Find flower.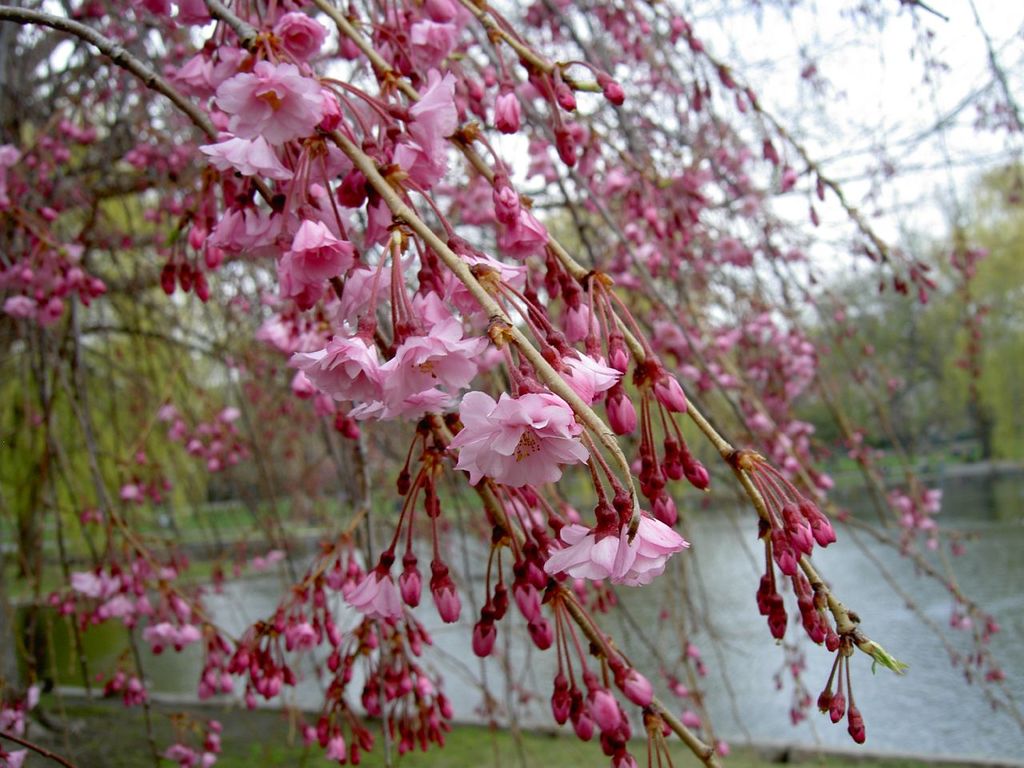
{"x1": 442, "y1": 389, "x2": 589, "y2": 506}.
